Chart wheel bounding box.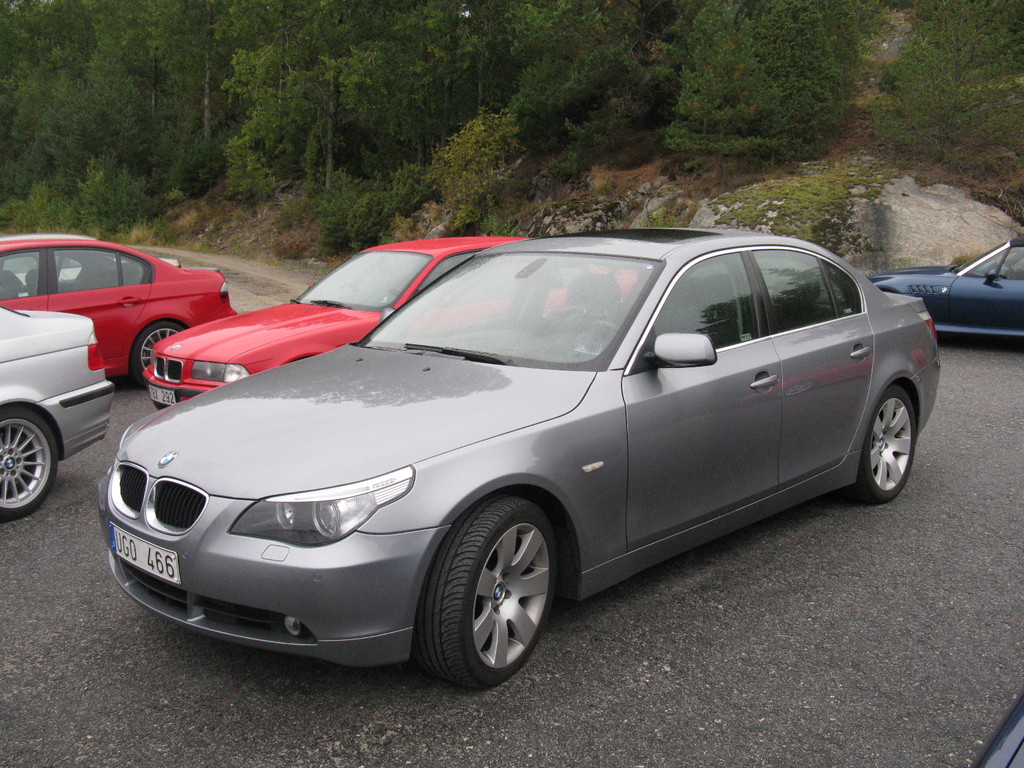
Charted: bbox=(421, 509, 565, 684).
